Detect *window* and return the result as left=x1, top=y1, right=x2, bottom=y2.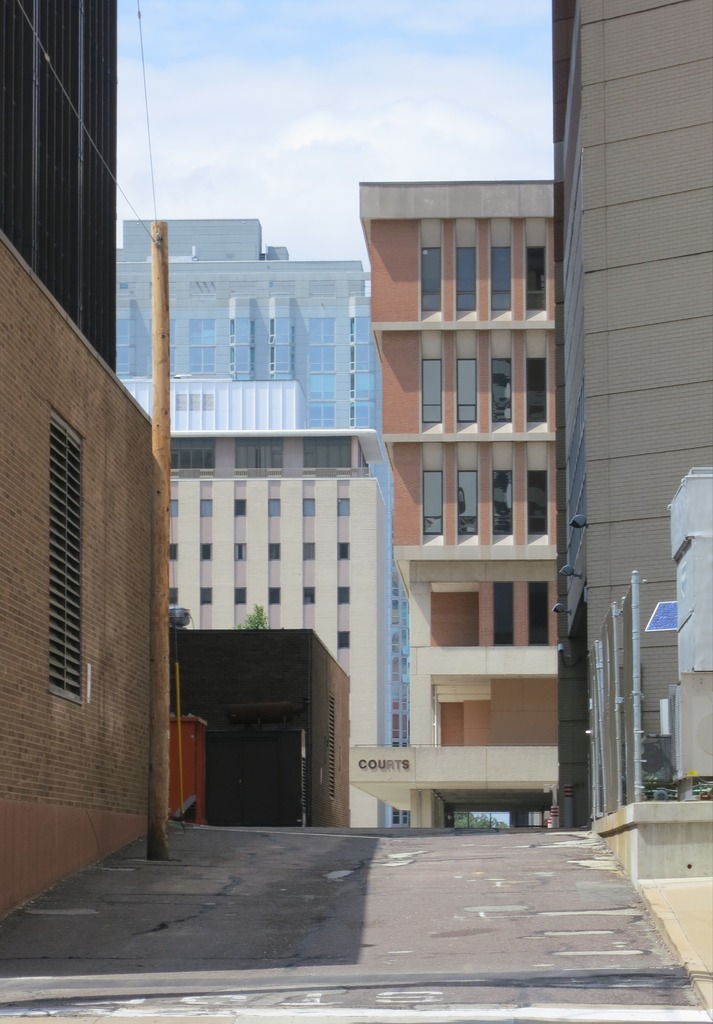
left=454, top=252, right=477, bottom=311.
